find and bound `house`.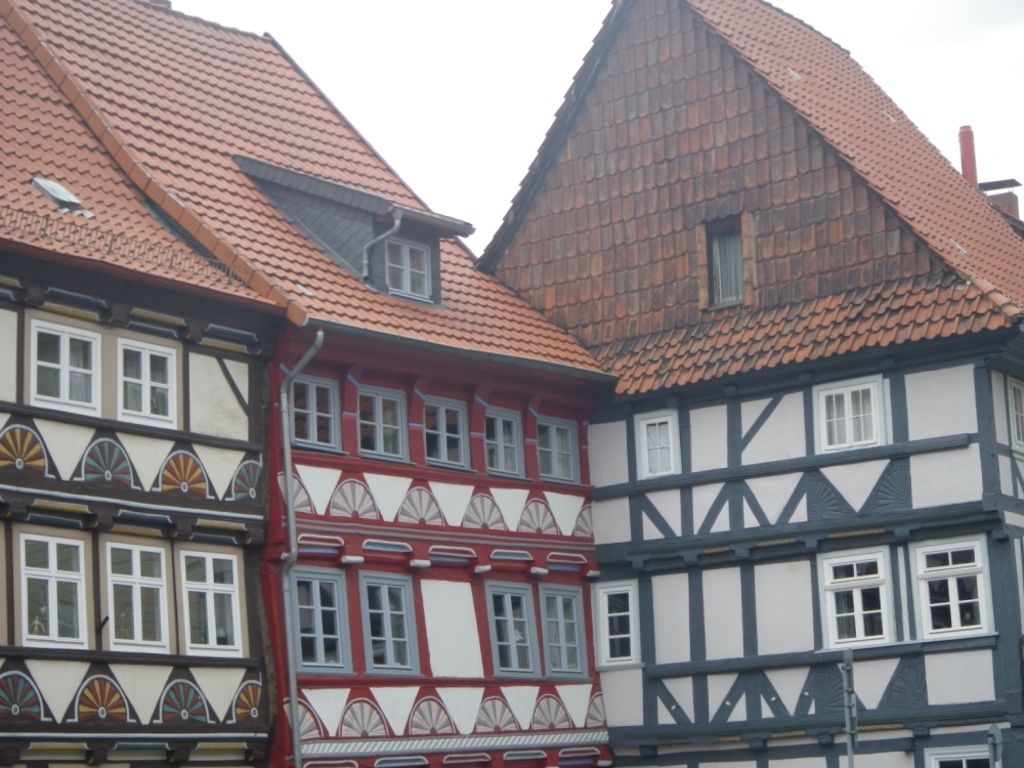
Bound: {"left": 0, "top": 0, "right": 622, "bottom": 767}.
